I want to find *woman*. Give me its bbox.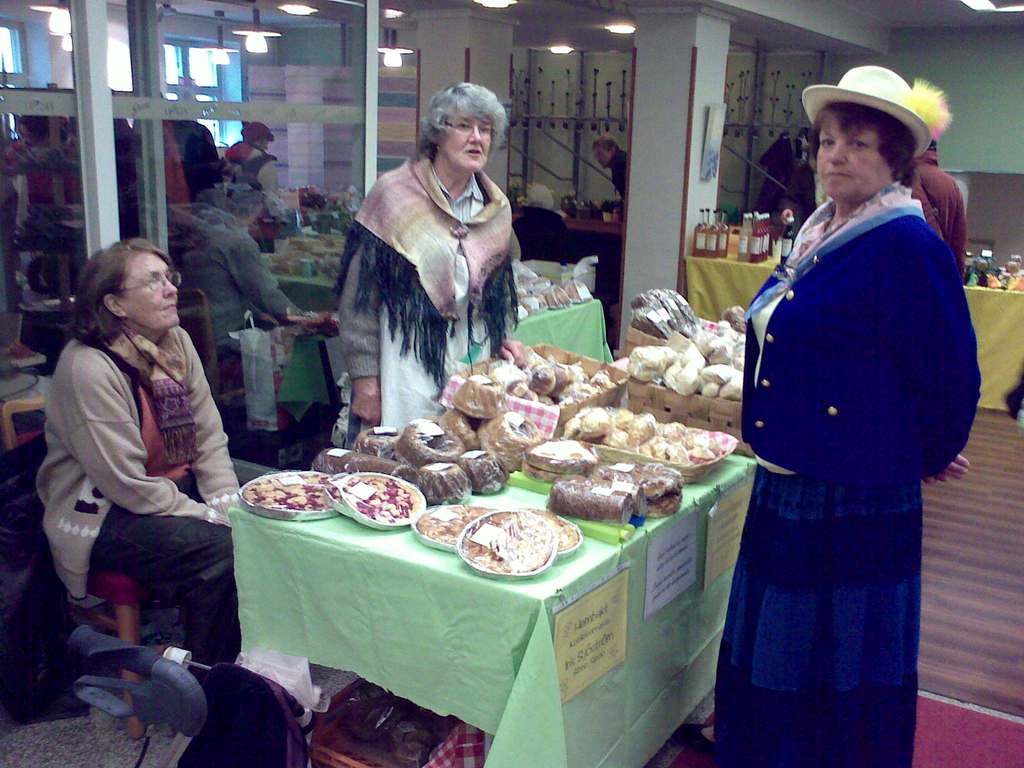
pyautogui.locateOnScreen(330, 81, 544, 436).
